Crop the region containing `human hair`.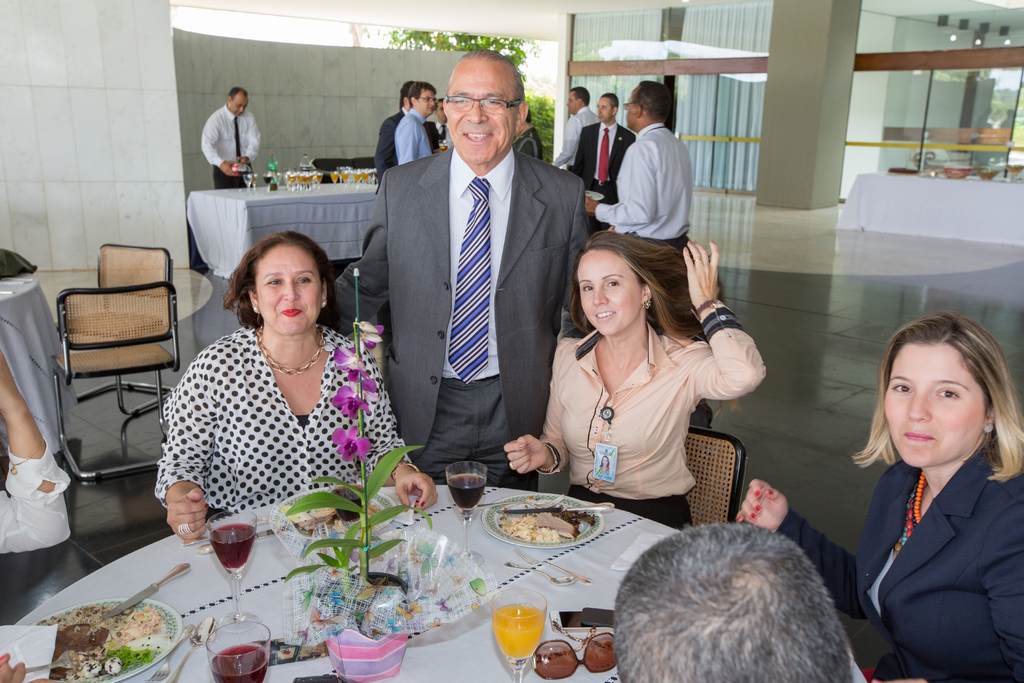
Crop region: [left=408, top=78, right=435, bottom=99].
